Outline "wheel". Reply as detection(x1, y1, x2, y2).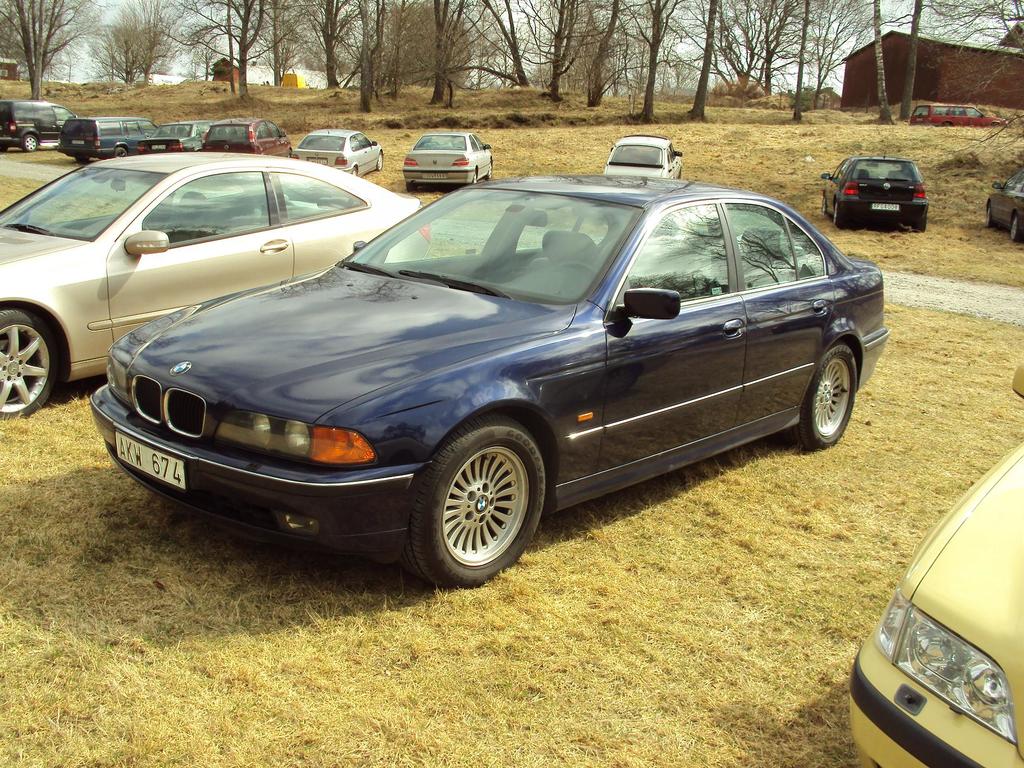
detection(20, 131, 38, 148).
